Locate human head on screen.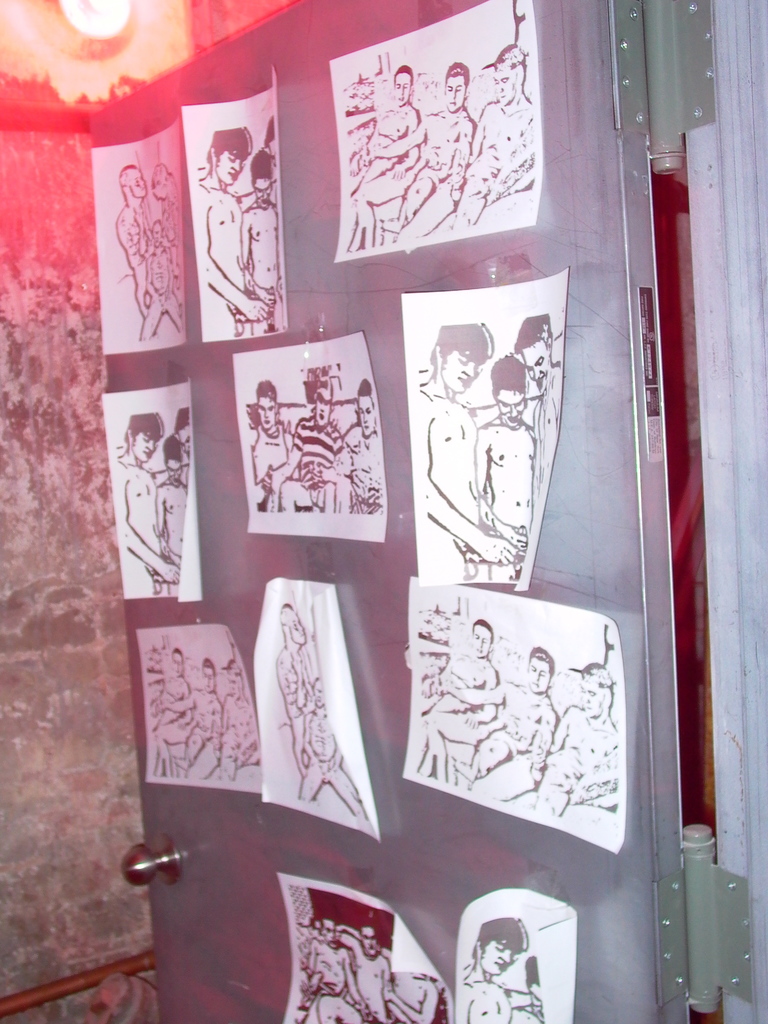
On screen at bbox(200, 657, 212, 693).
